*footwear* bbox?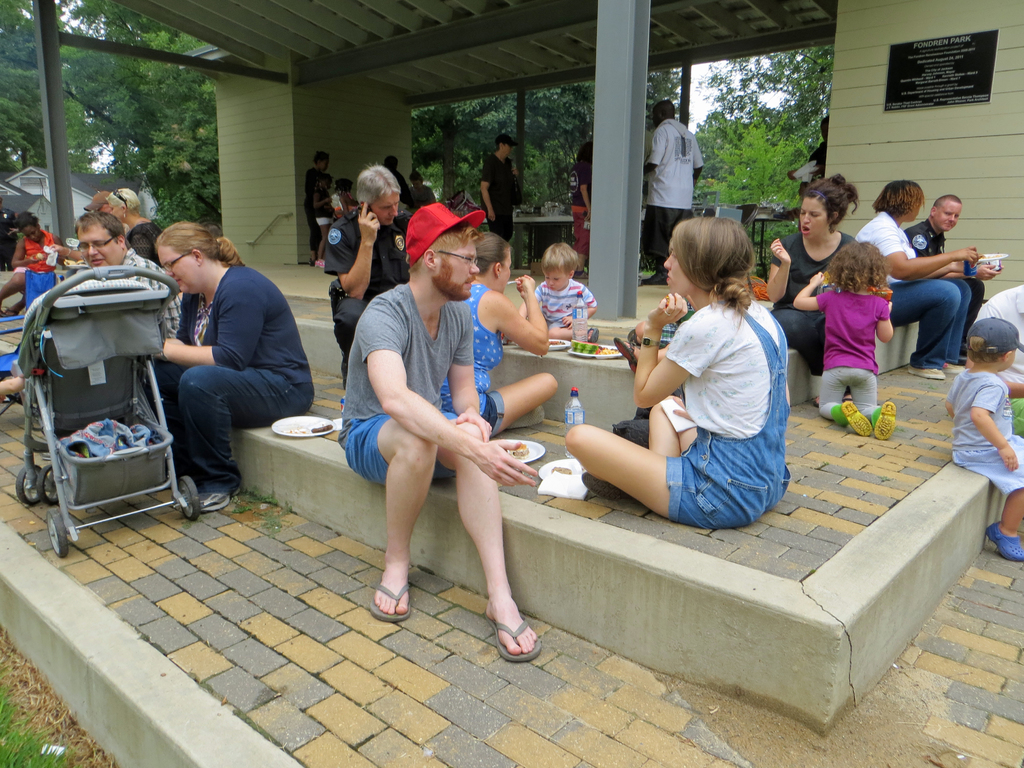
bbox(582, 476, 631, 501)
